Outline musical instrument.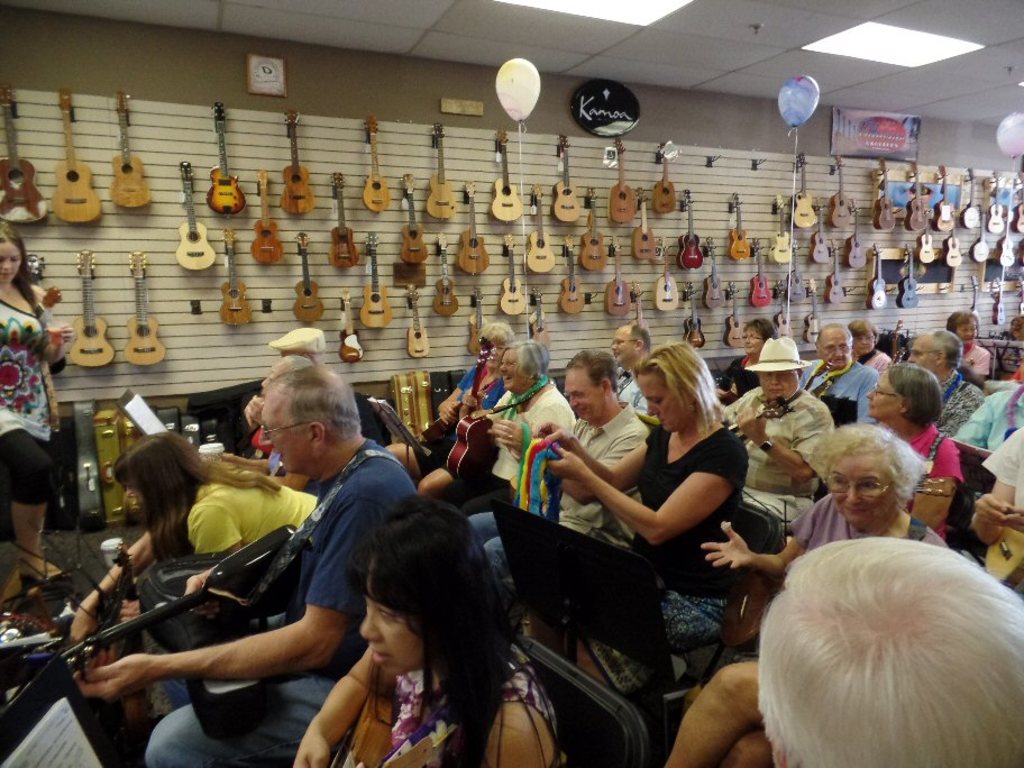
Outline: bbox=(828, 154, 854, 232).
